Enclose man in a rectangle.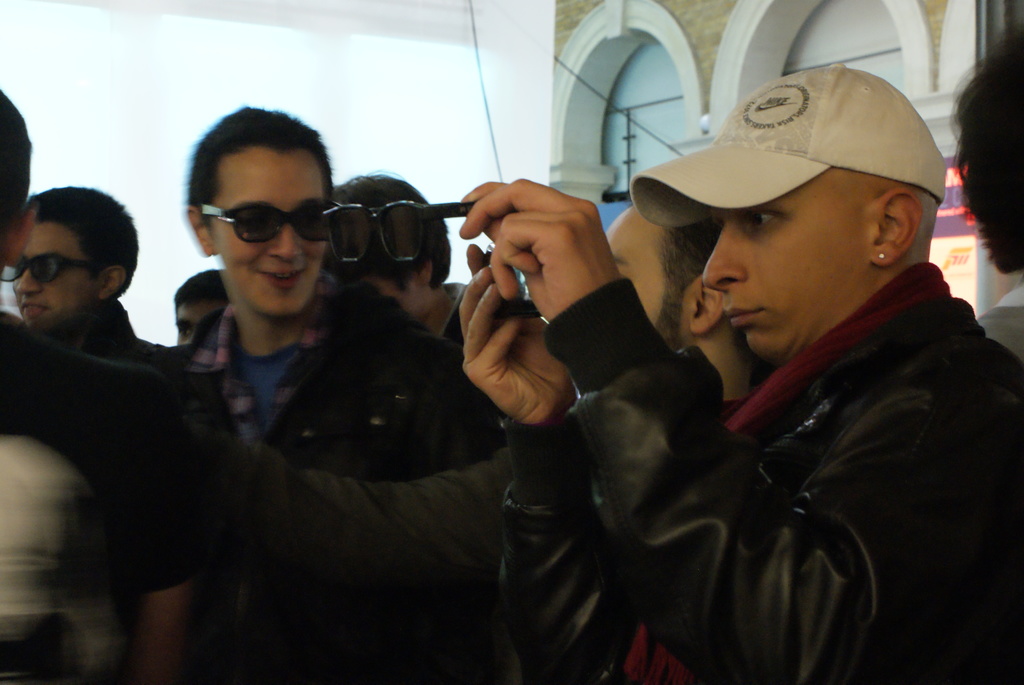
l=950, t=22, r=1023, b=360.
